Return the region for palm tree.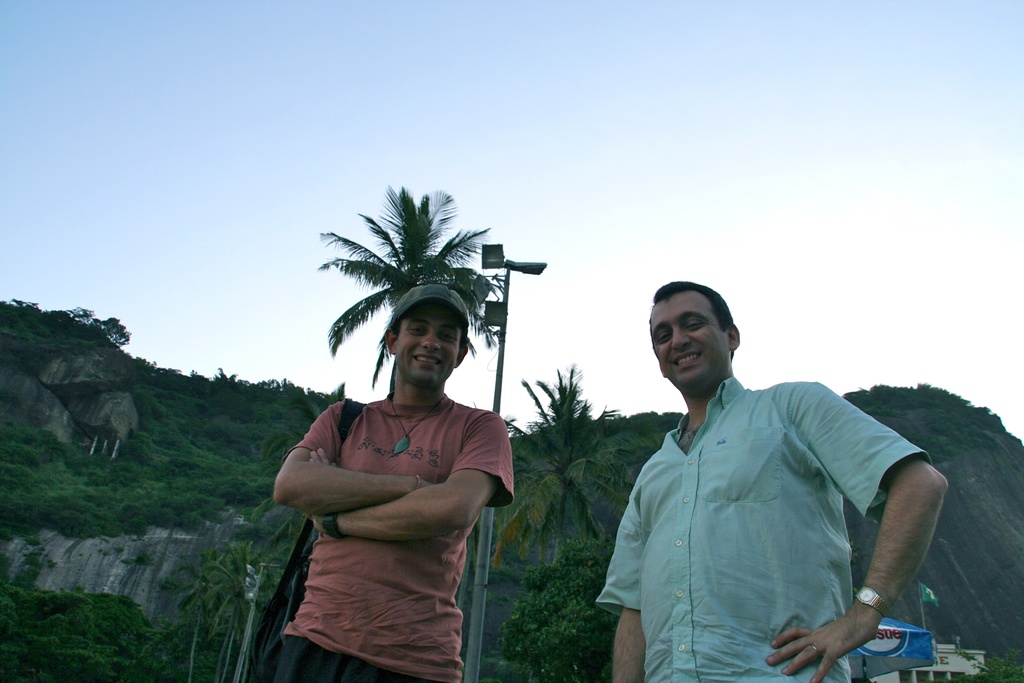
x1=317, y1=178, x2=514, y2=431.
